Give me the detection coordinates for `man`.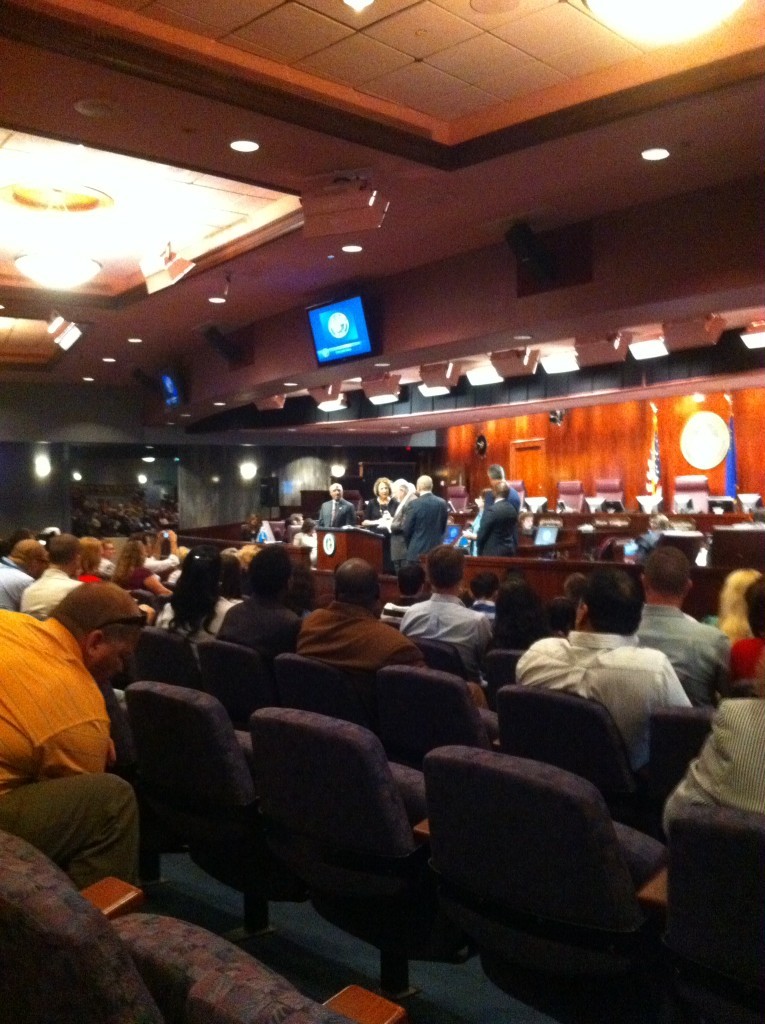
crop(0, 533, 49, 611).
